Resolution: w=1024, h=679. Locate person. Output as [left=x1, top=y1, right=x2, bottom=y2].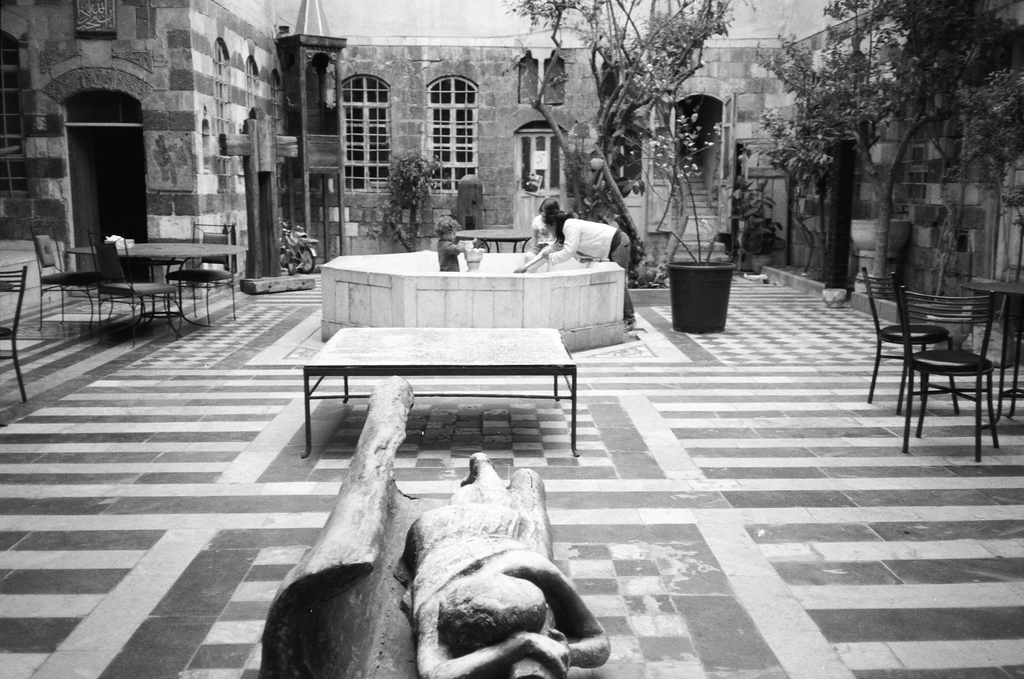
[left=513, top=188, right=633, bottom=325].
